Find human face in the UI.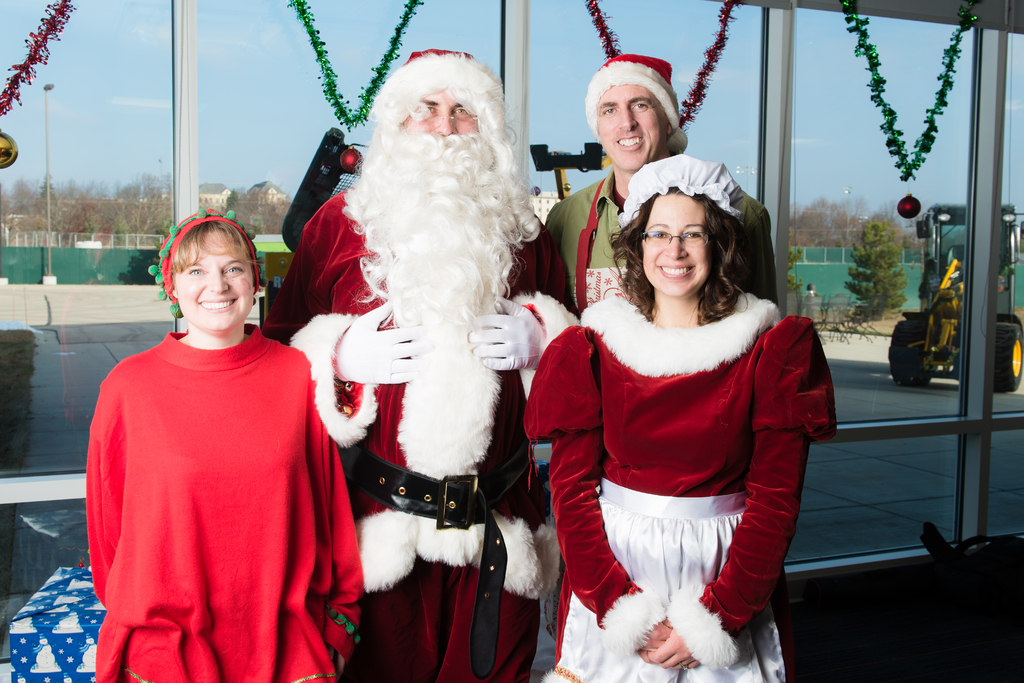
UI element at (left=175, top=226, right=258, bottom=333).
